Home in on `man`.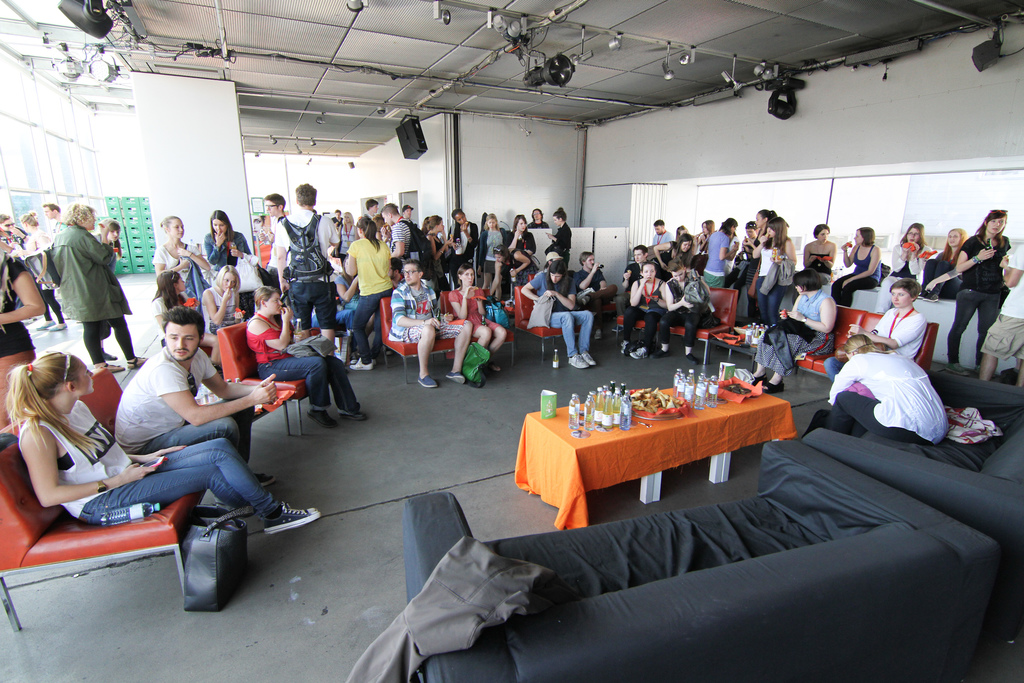
Homed in at bbox=(622, 246, 661, 352).
